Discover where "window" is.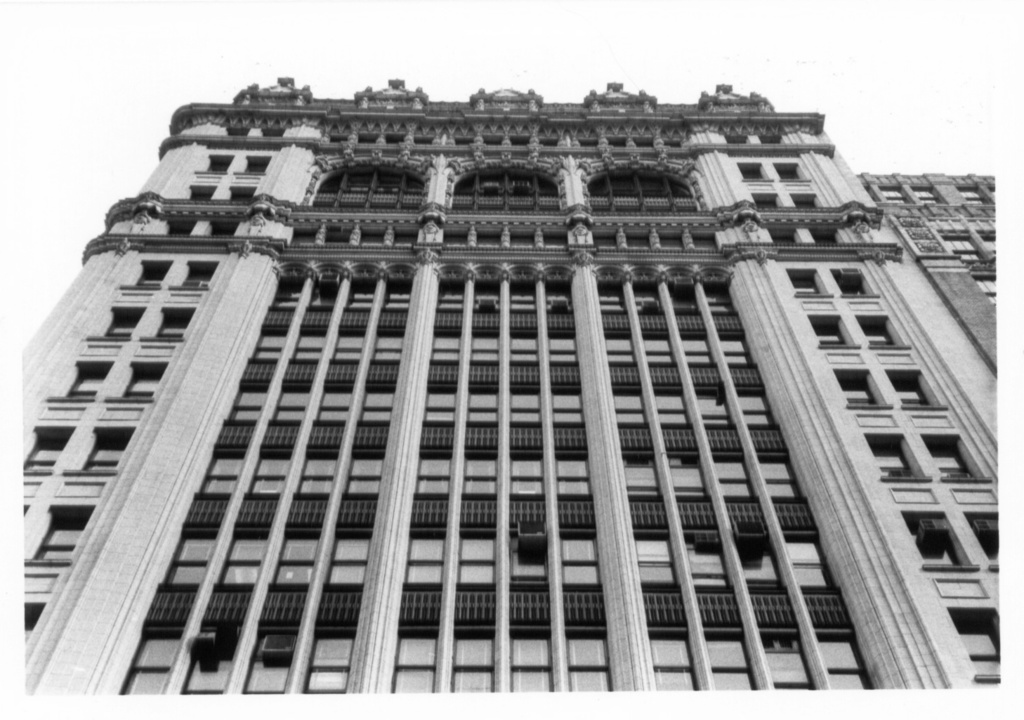
Discovered at rect(382, 281, 412, 313).
